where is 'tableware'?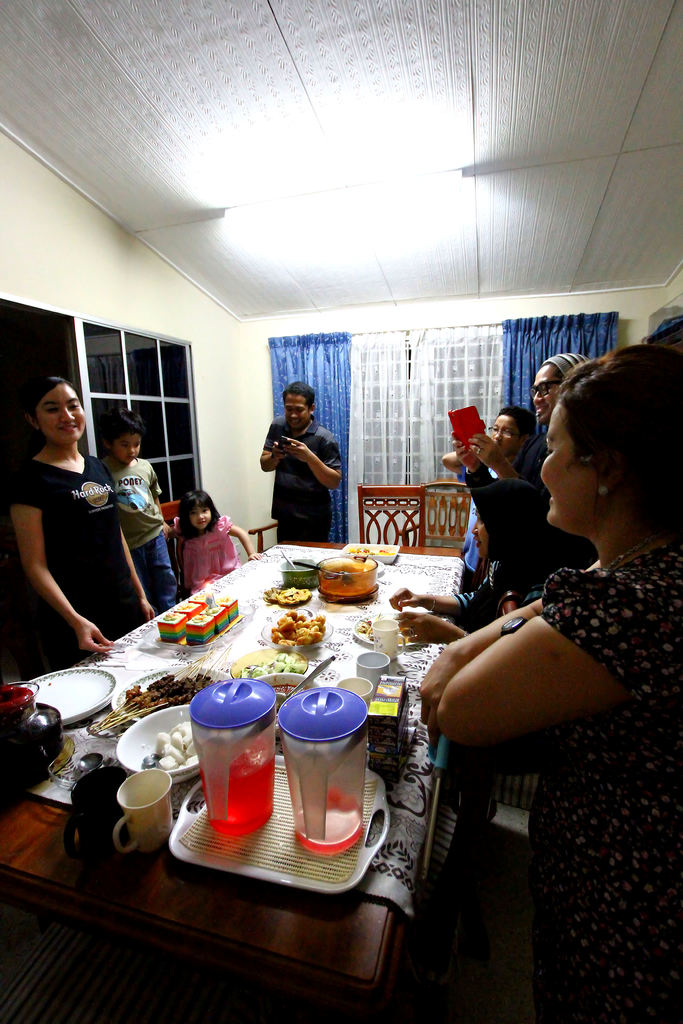
(280, 558, 324, 593).
